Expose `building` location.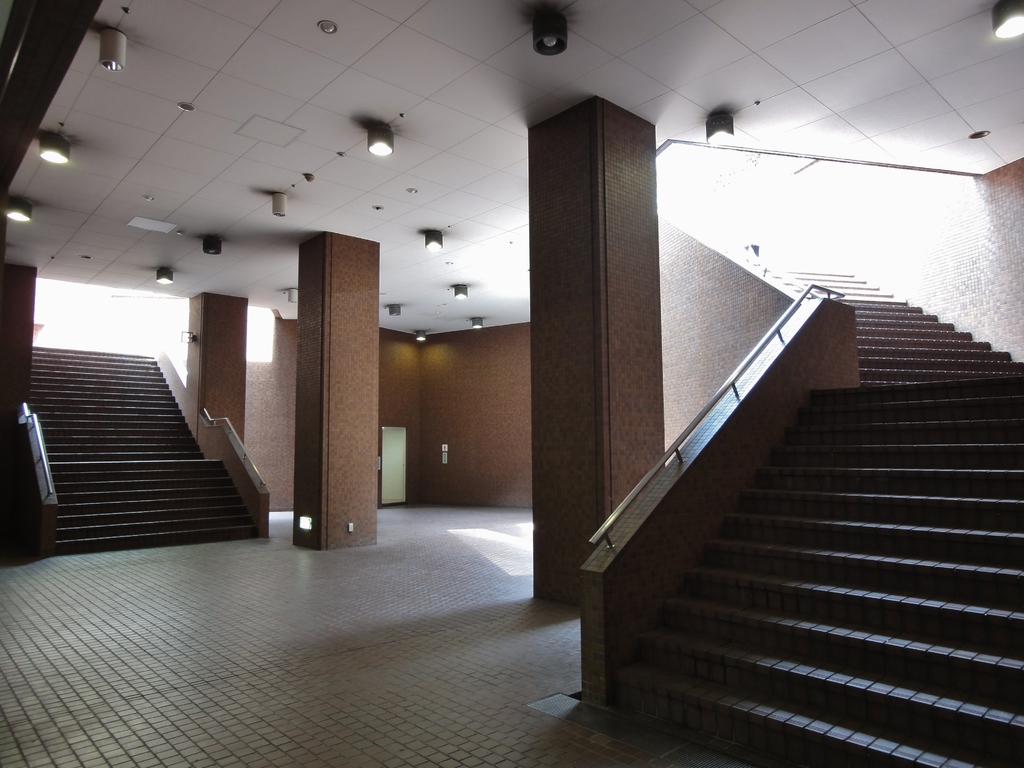
Exposed at 1:0:1023:767.
